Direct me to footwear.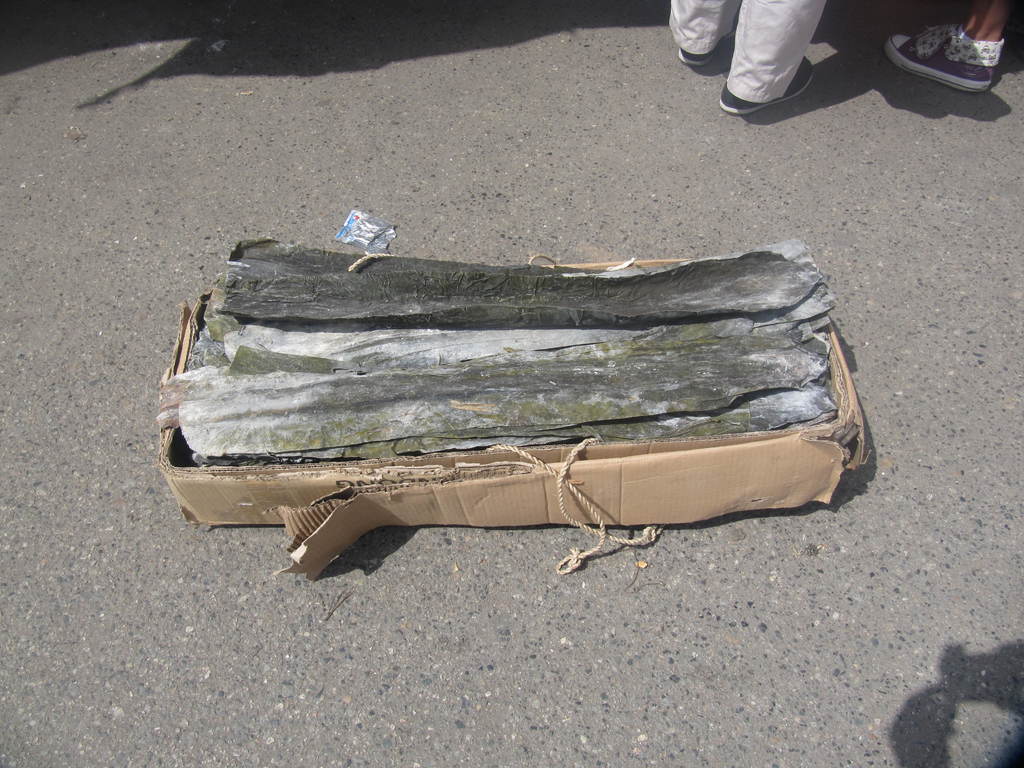
Direction: <box>677,22,737,67</box>.
